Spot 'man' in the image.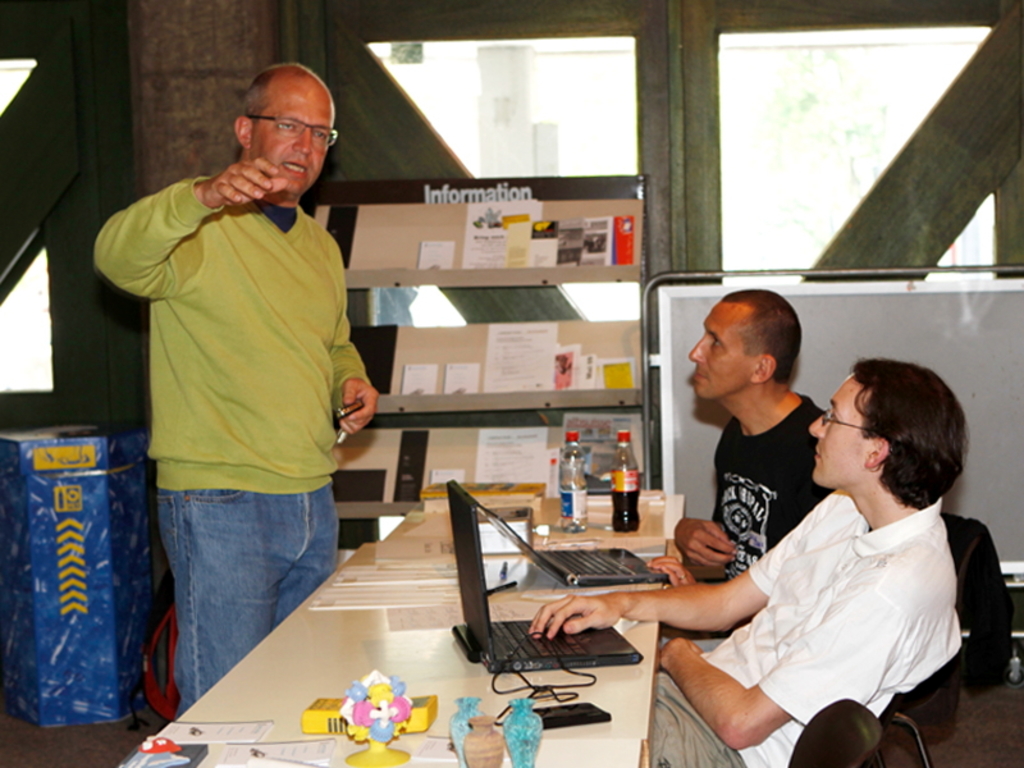
'man' found at bbox=(520, 365, 973, 767).
